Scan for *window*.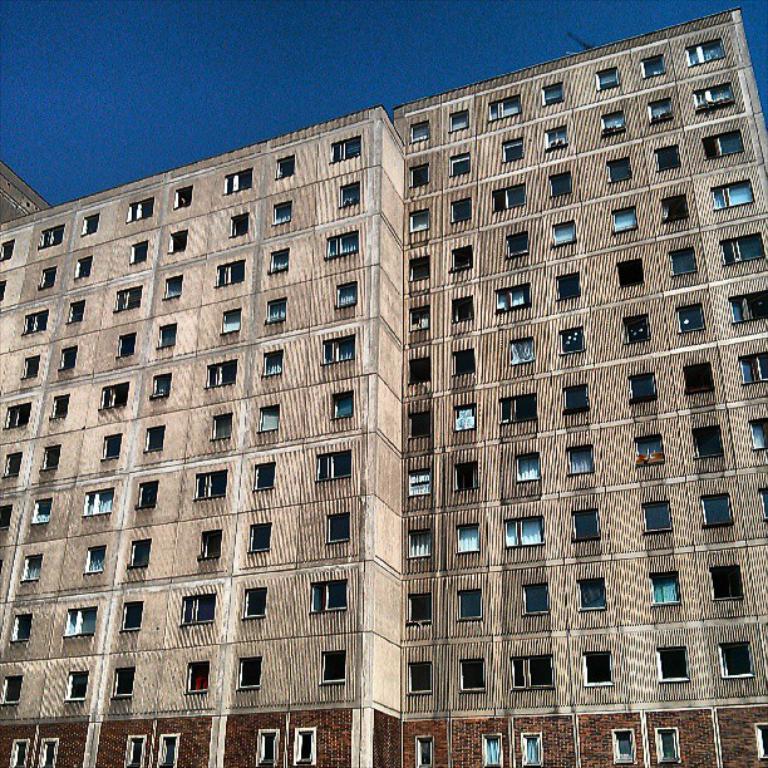
Scan result: Rect(546, 127, 566, 154).
